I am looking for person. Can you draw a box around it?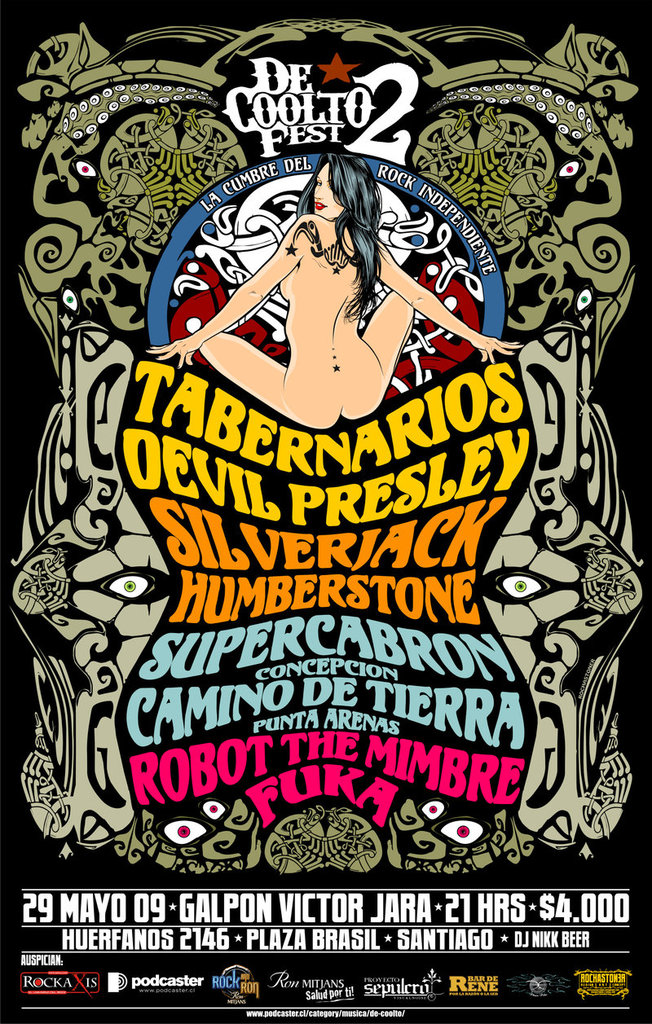
Sure, the bounding box is (139,152,527,433).
